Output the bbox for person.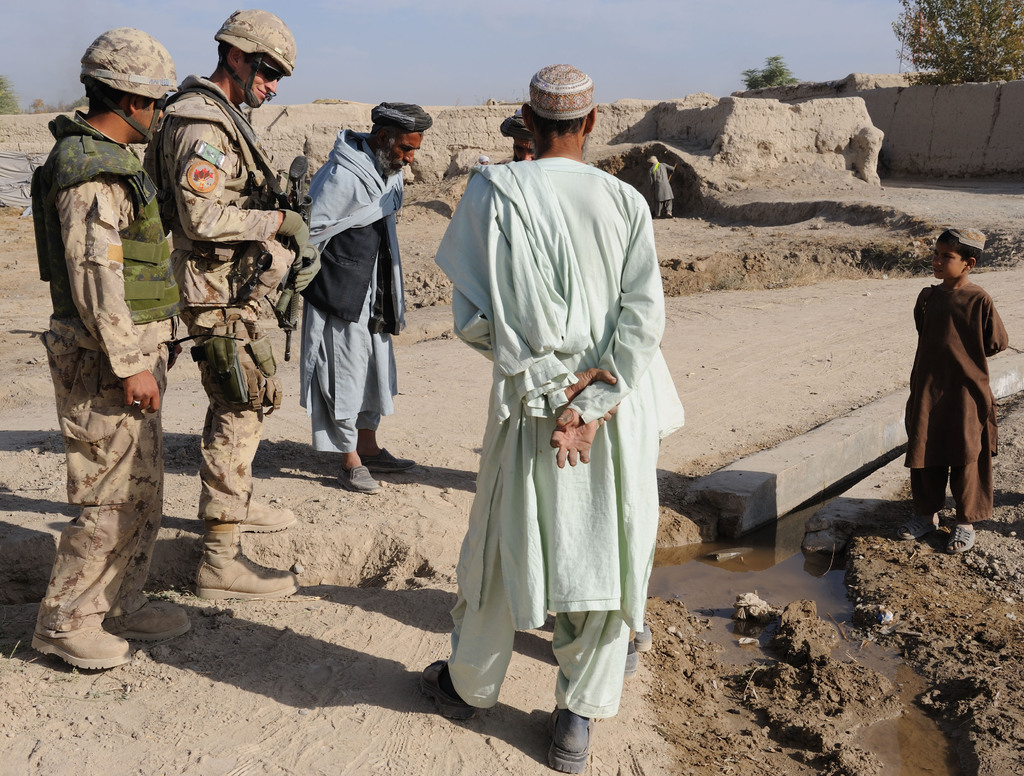
box=[299, 98, 436, 500].
